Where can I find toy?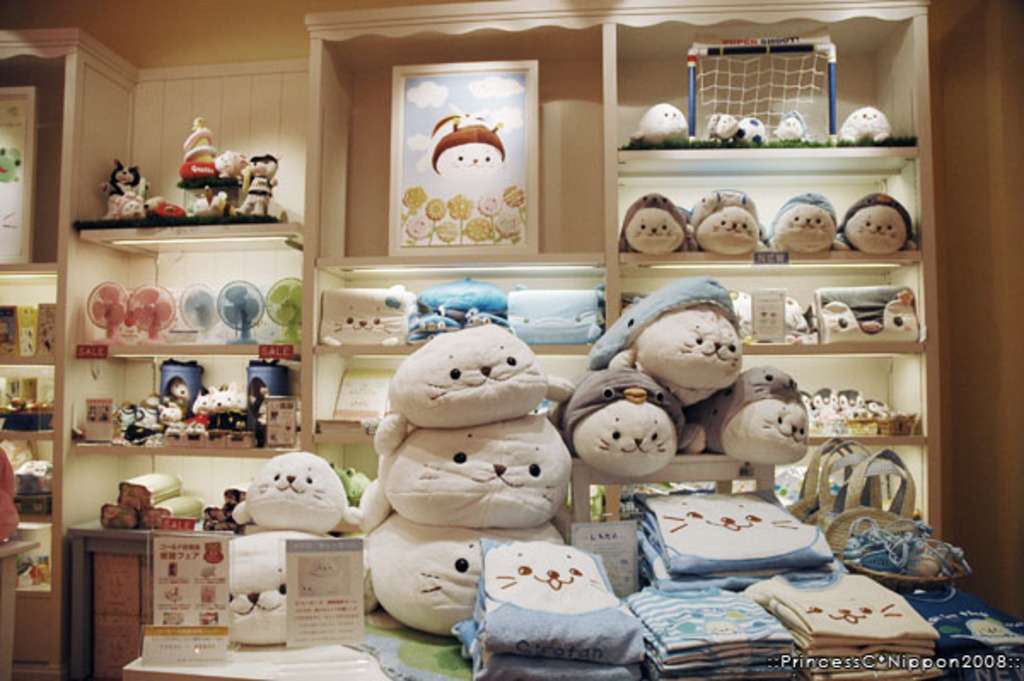
You can find it at {"left": 208, "top": 145, "right": 251, "bottom": 222}.
